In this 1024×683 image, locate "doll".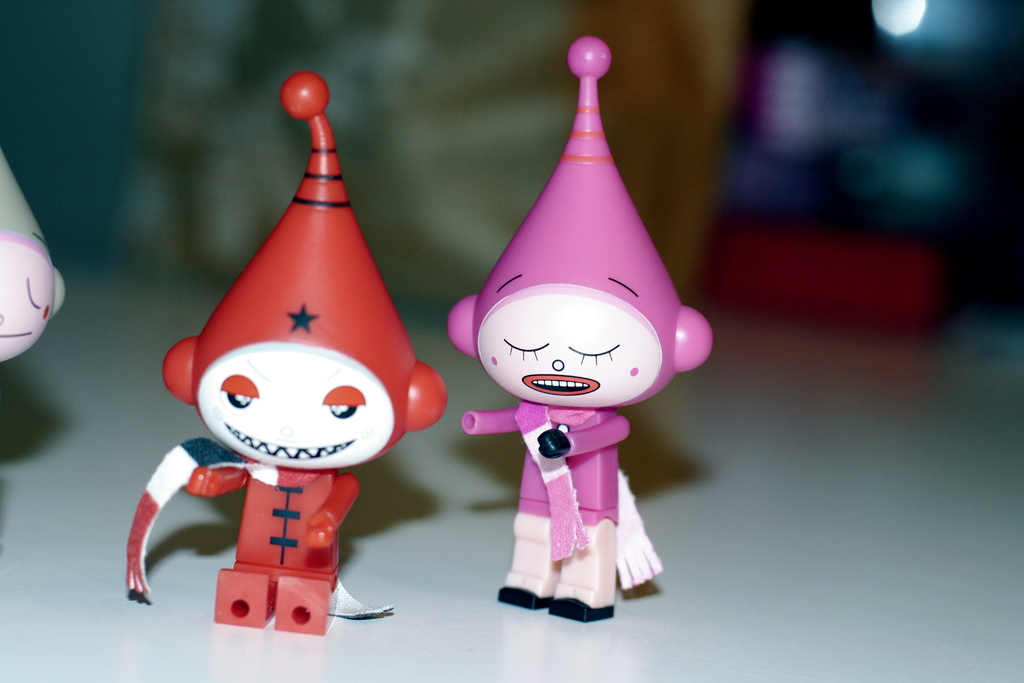
Bounding box: box=[0, 144, 64, 369].
